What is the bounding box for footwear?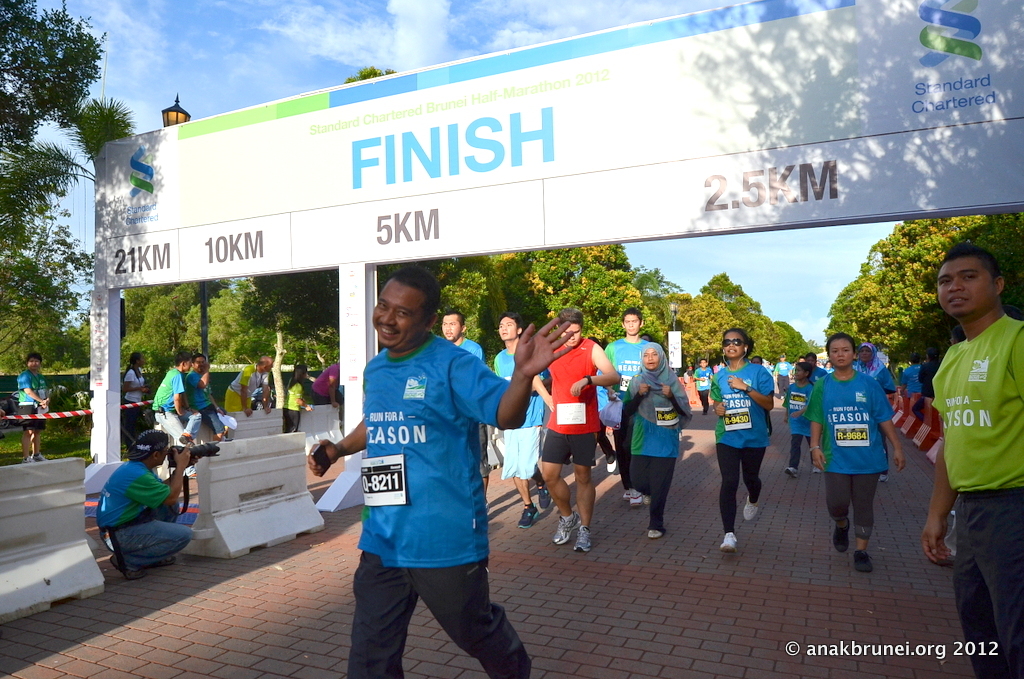
[37,453,47,461].
